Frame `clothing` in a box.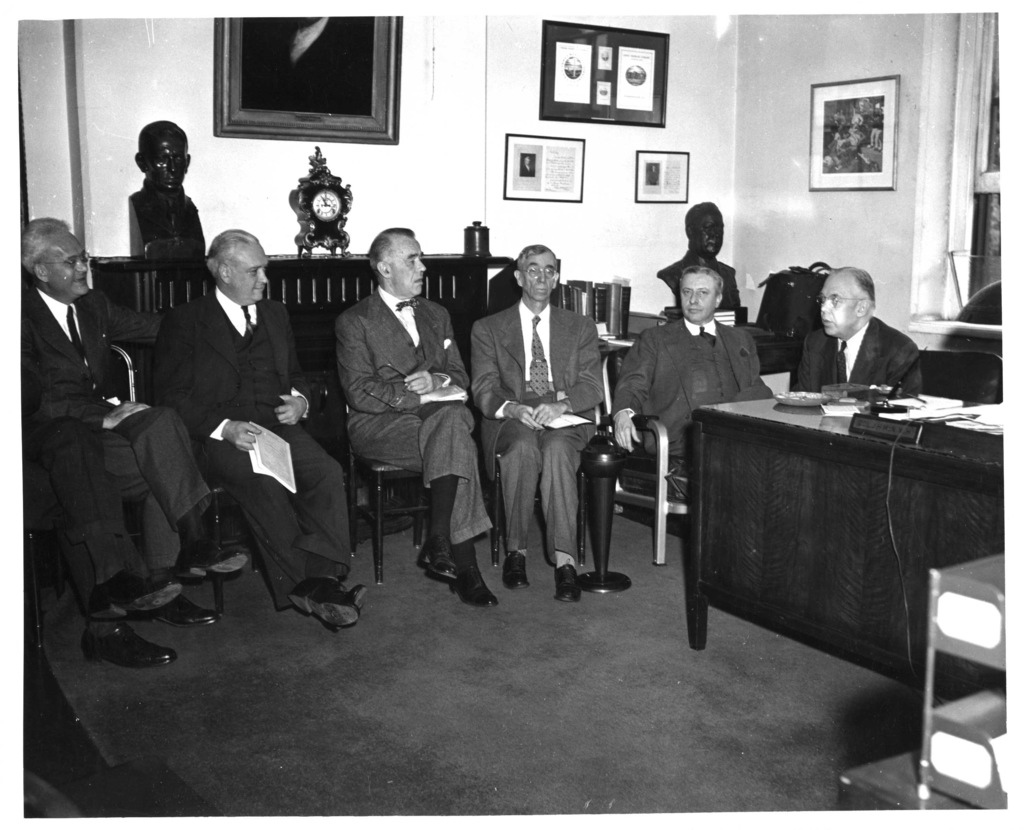
157 289 358 600.
